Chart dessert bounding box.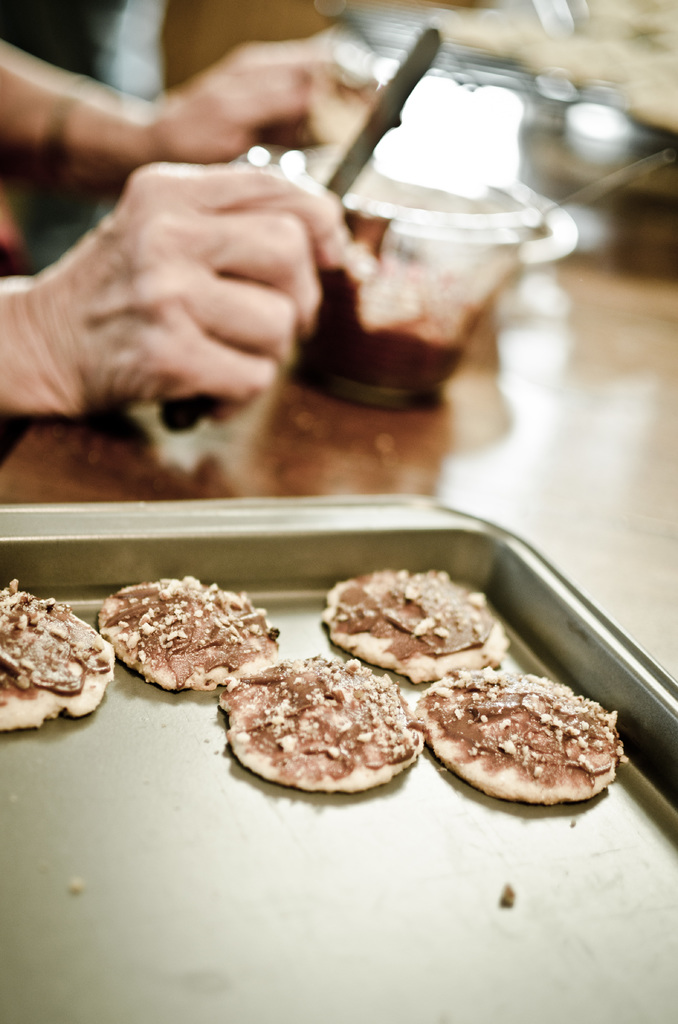
Charted: {"left": 0, "top": 578, "right": 111, "bottom": 732}.
